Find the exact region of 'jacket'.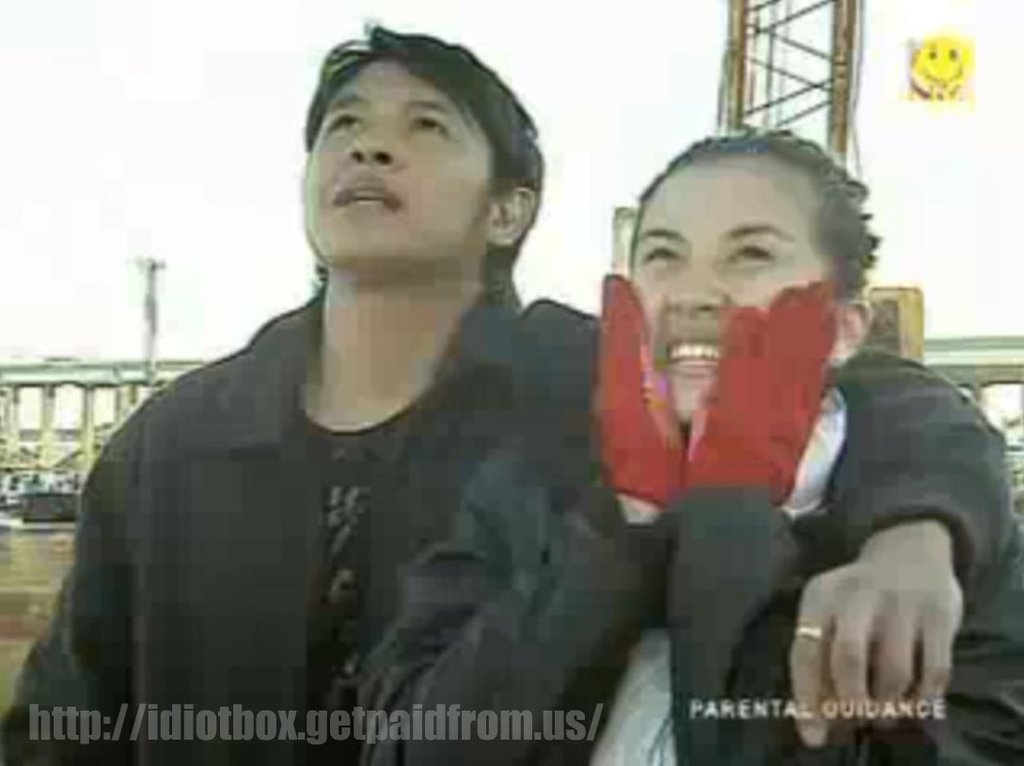
Exact region: 363/292/1023/765.
